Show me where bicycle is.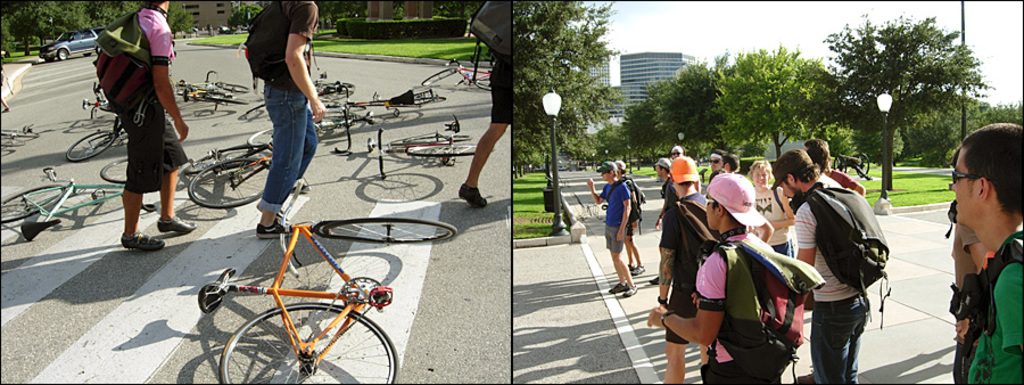
bicycle is at (left=102, top=156, right=189, bottom=182).
